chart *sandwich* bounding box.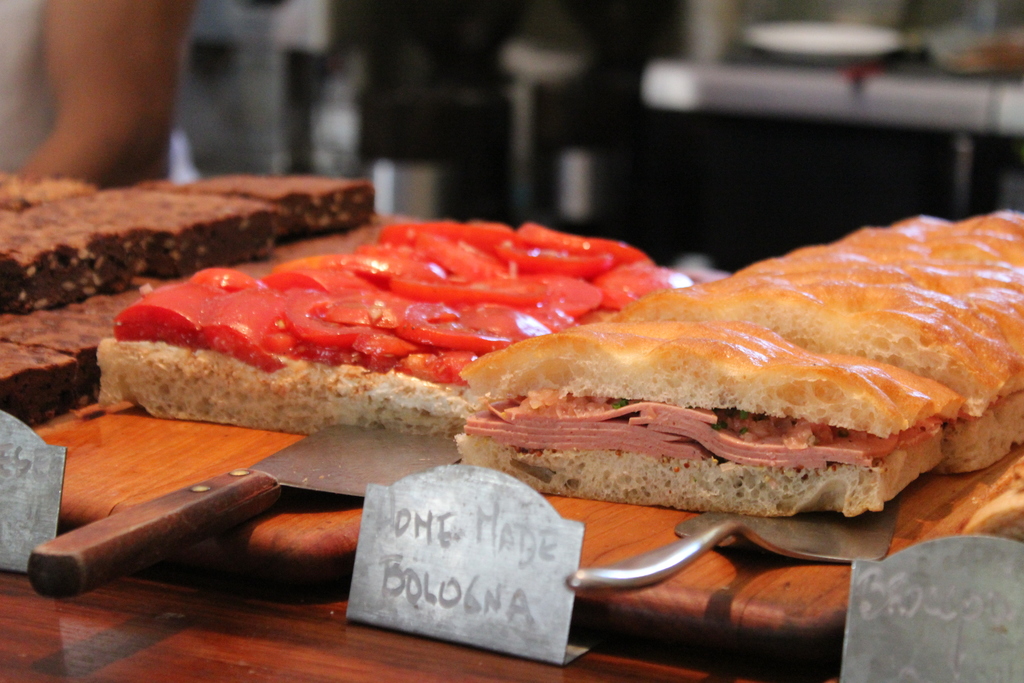
Charted: [452, 214, 1023, 515].
